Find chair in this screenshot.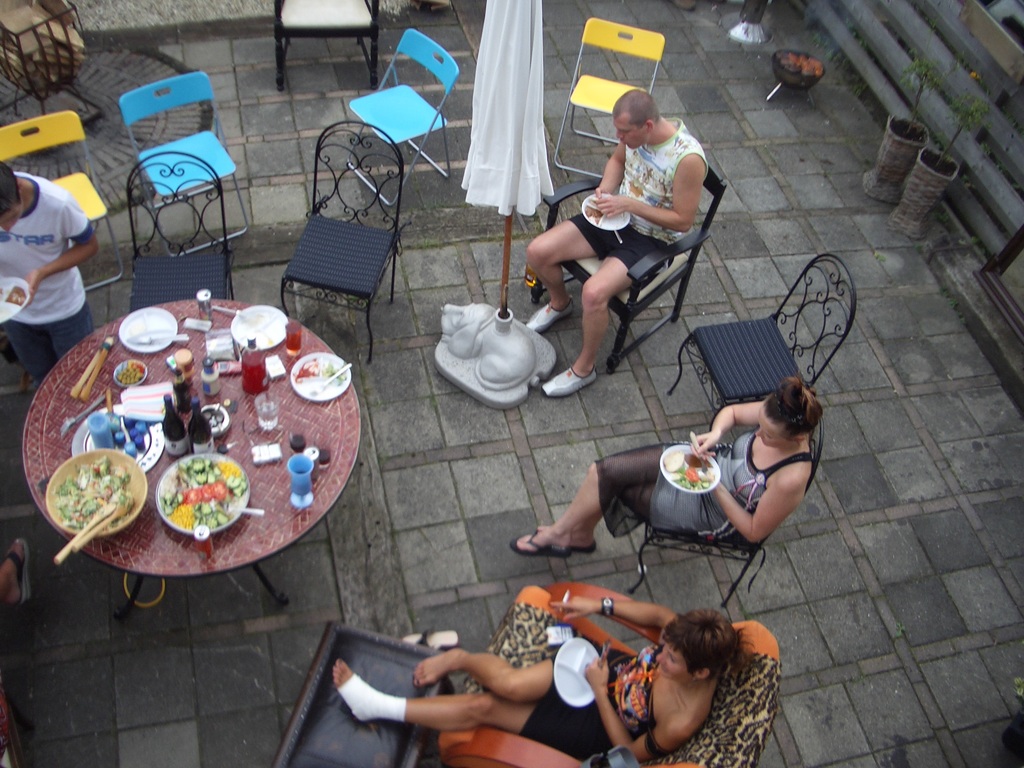
The bounding box for chair is x1=0, y1=110, x2=127, y2=296.
